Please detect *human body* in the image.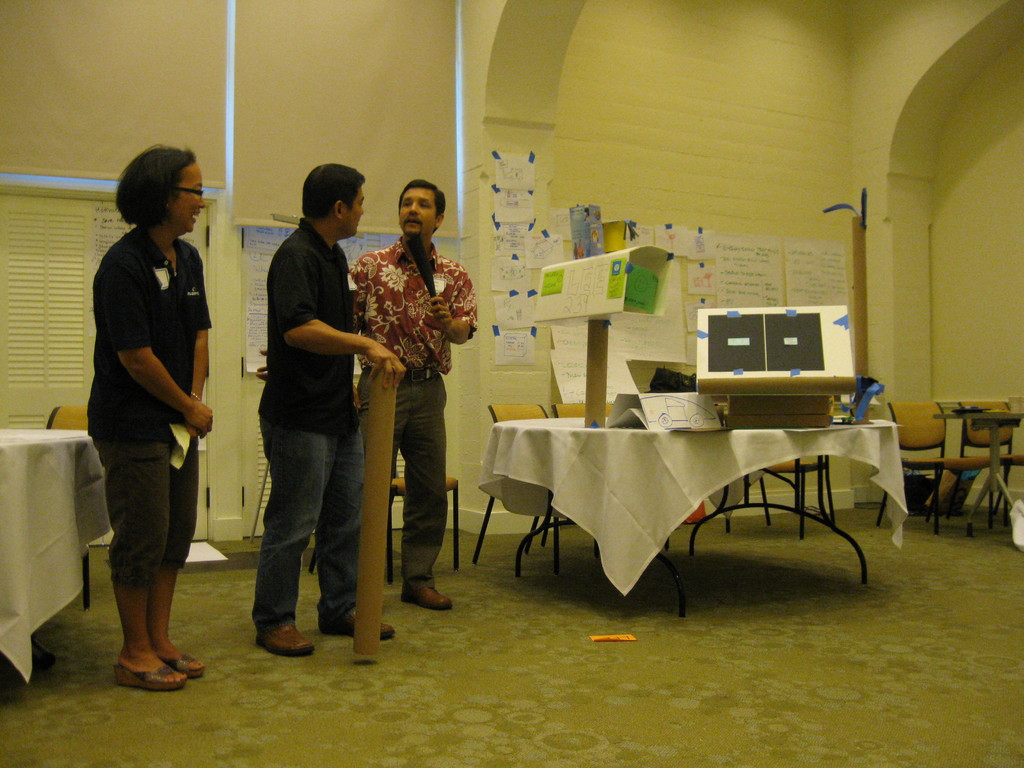
BBox(351, 243, 481, 617).
